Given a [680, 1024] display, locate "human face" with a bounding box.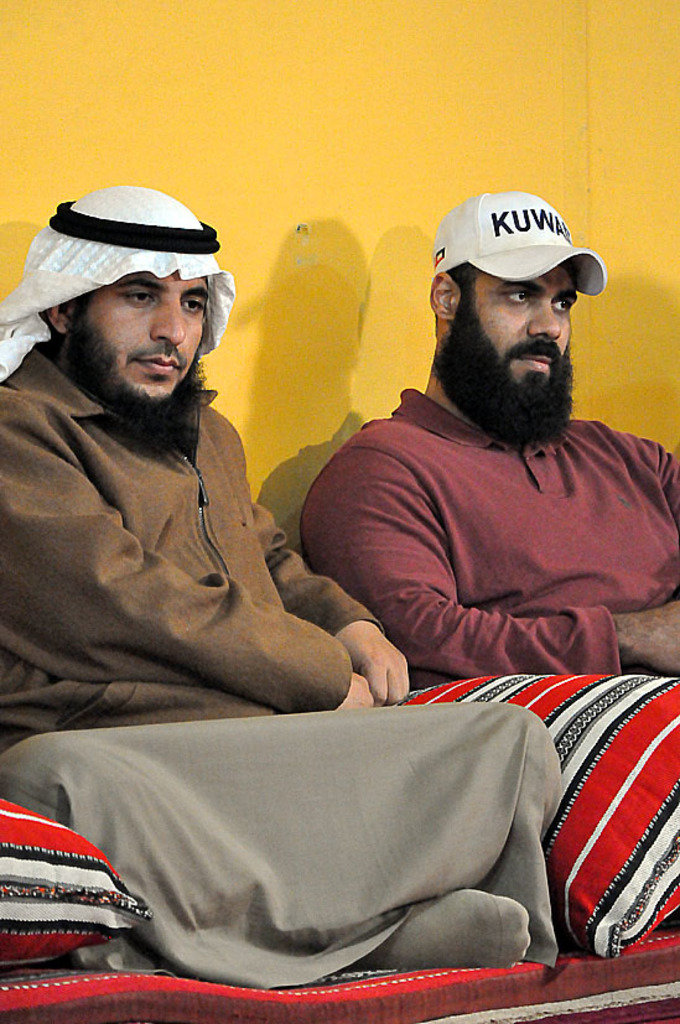
Located: pyautogui.locateOnScreen(456, 264, 569, 415).
